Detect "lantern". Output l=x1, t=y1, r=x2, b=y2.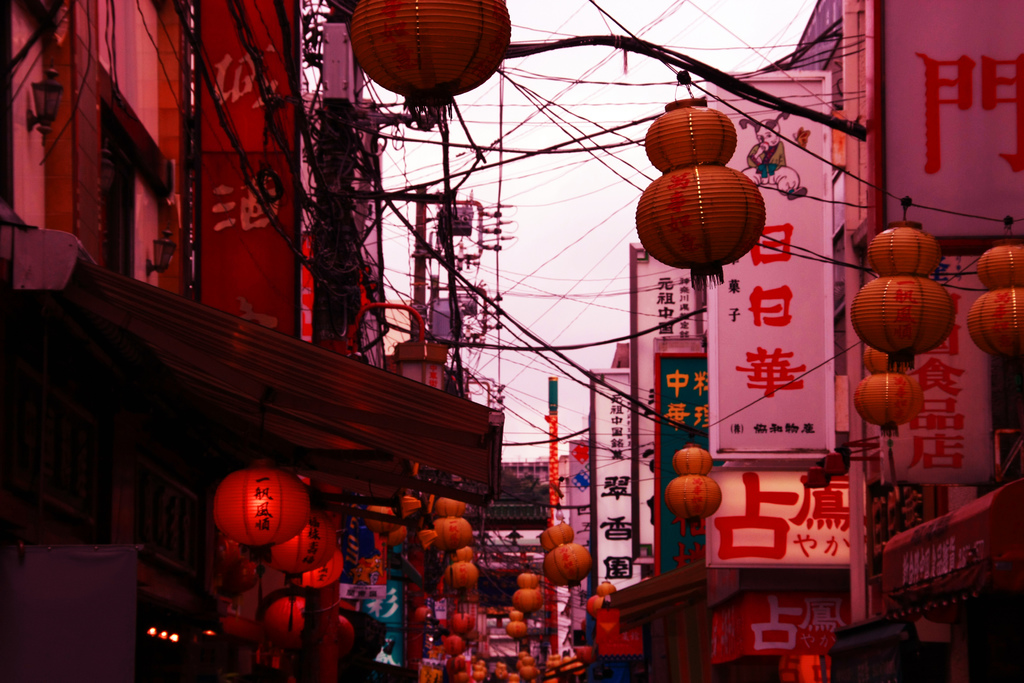
l=863, t=345, r=896, b=374.
